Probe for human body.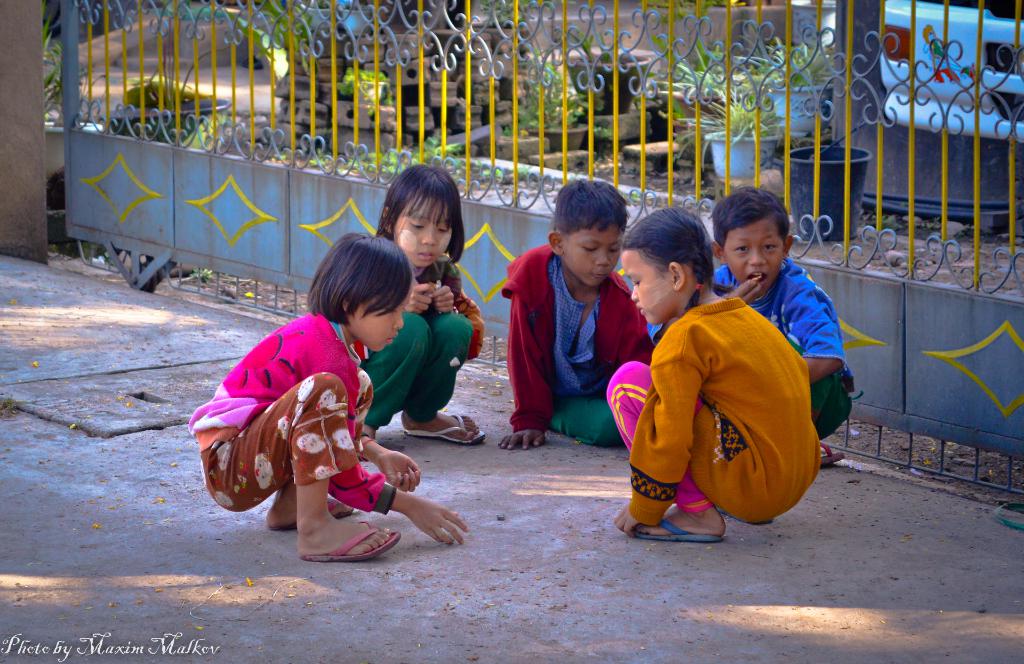
Probe result: locate(185, 224, 471, 568).
